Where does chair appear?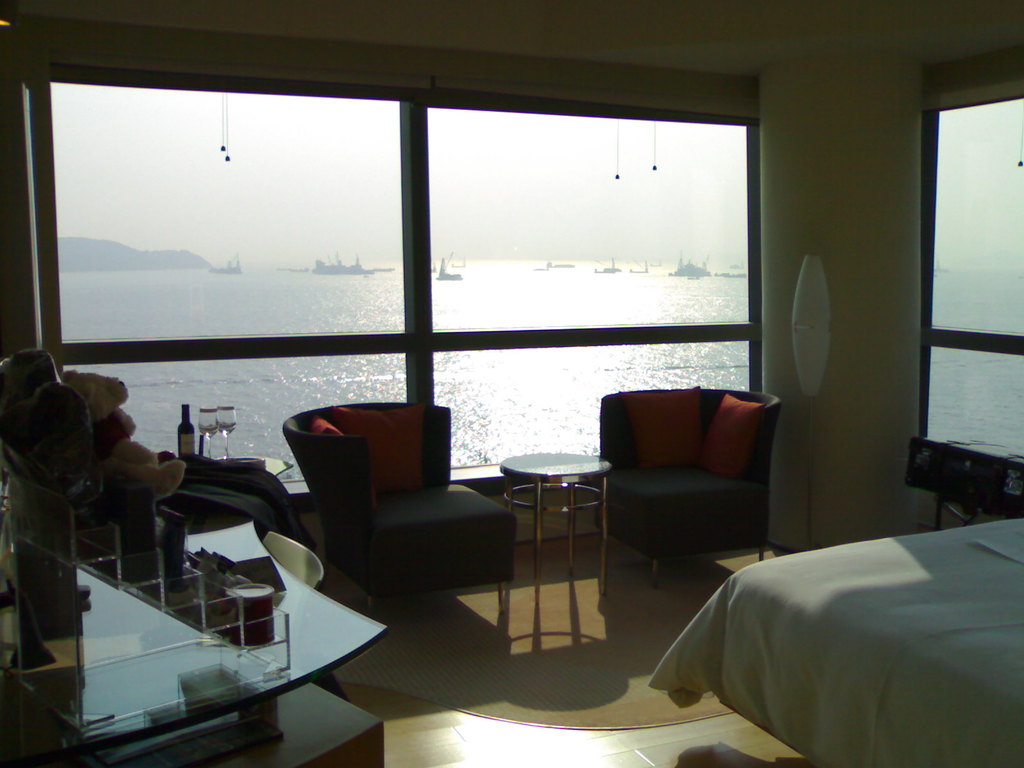
Appears at BBox(282, 404, 516, 631).
